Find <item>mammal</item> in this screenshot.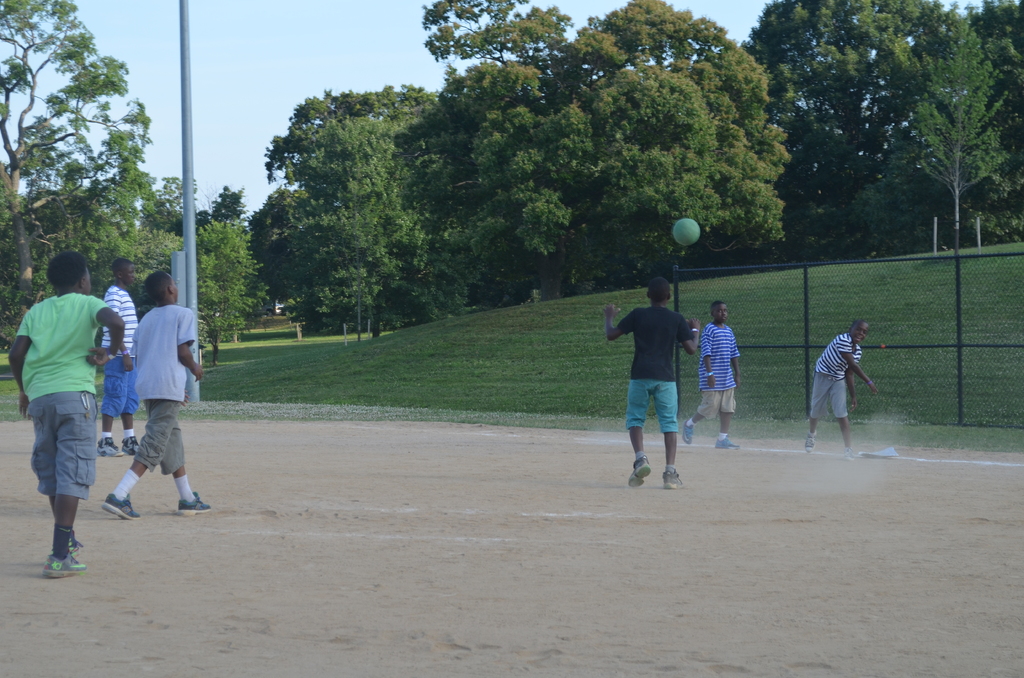
The bounding box for <item>mammal</item> is (90,254,143,456).
